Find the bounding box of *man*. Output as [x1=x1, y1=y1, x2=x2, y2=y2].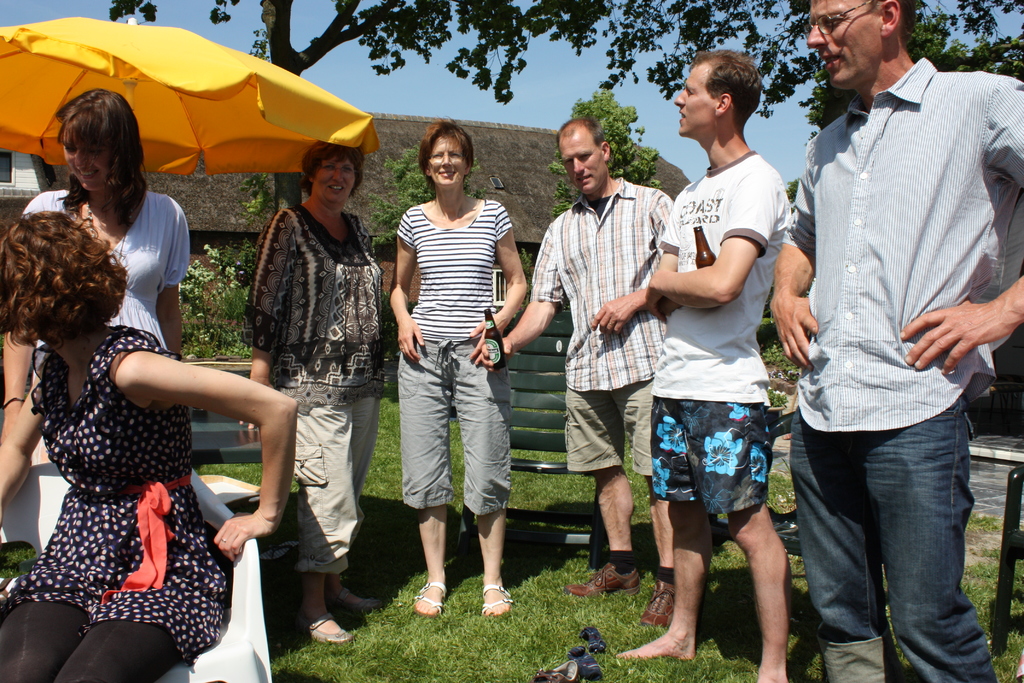
[x1=770, y1=0, x2=1016, y2=682].
